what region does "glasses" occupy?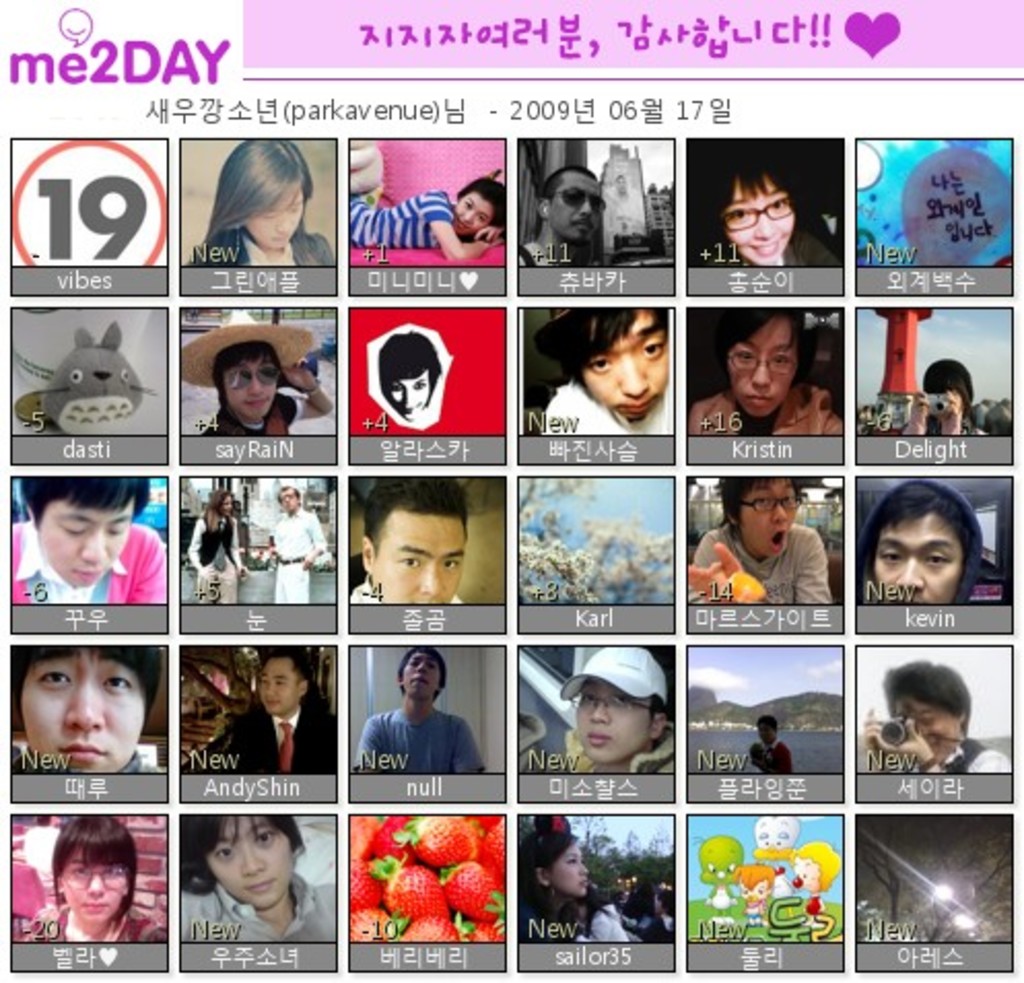
723,200,795,235.
